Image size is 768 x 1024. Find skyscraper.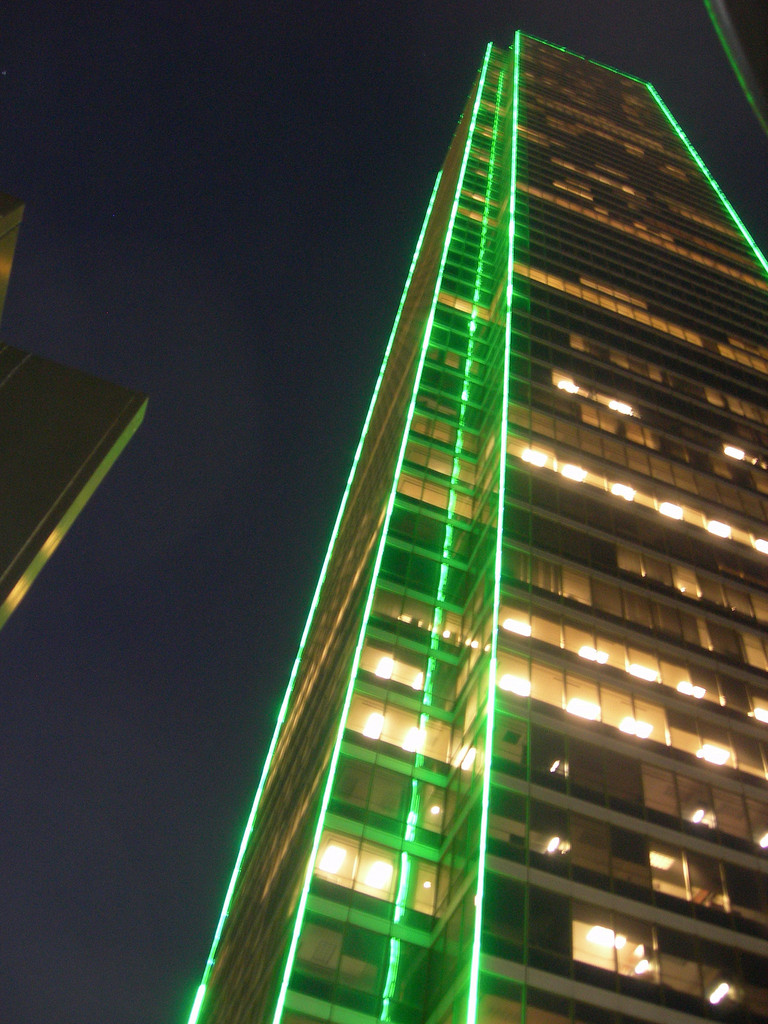
BBox(184, 22, 767, 1023).
